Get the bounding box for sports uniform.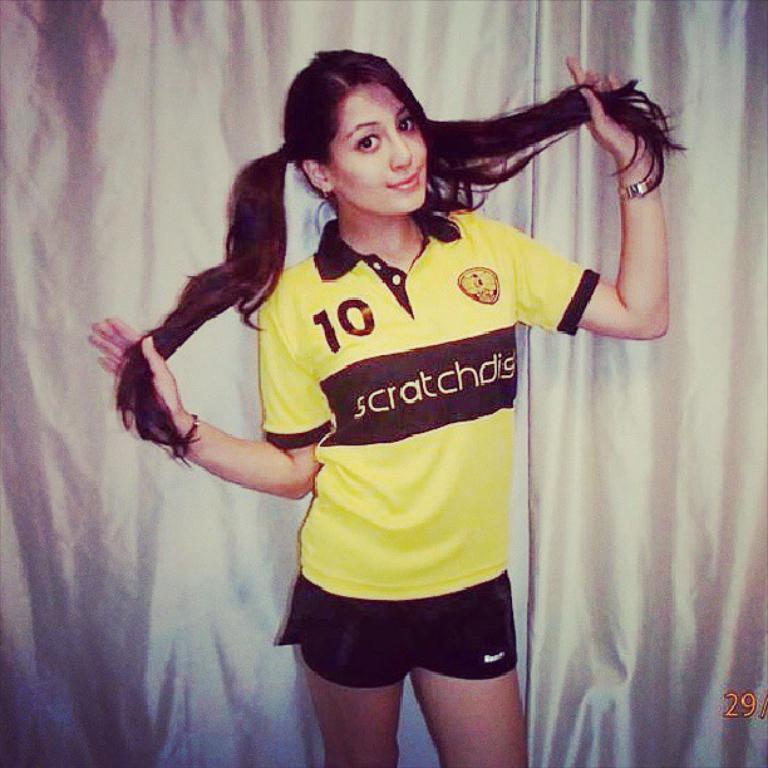
(265,181,606,698).
